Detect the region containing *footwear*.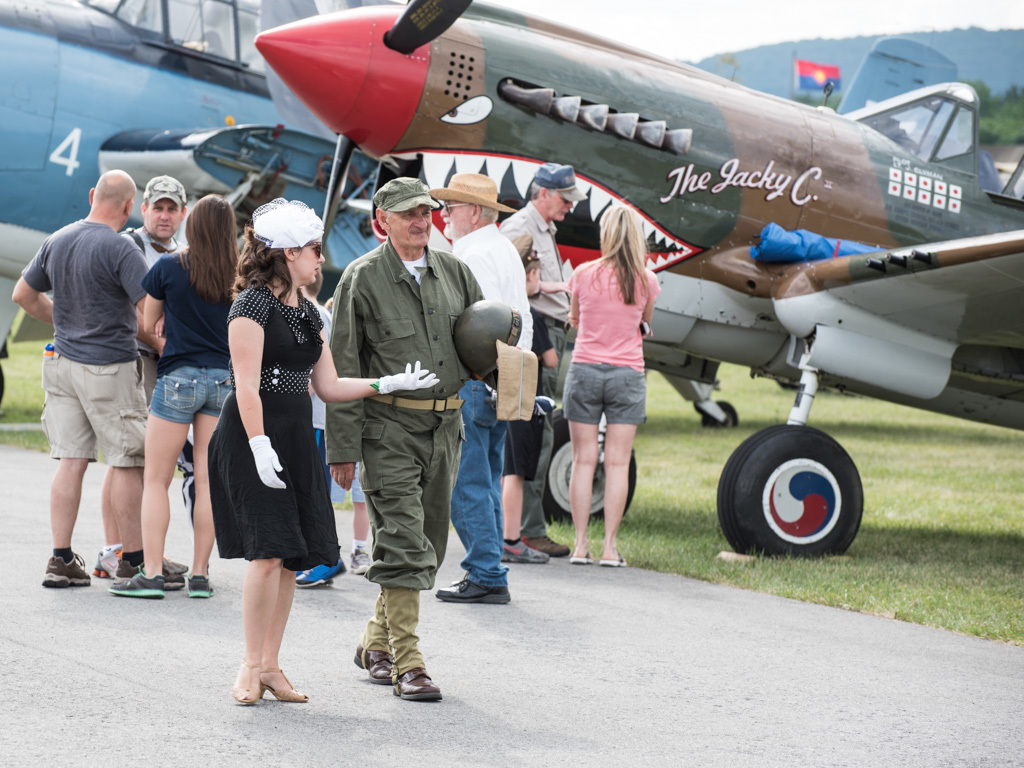
crop(566, 548, 597, 566).
